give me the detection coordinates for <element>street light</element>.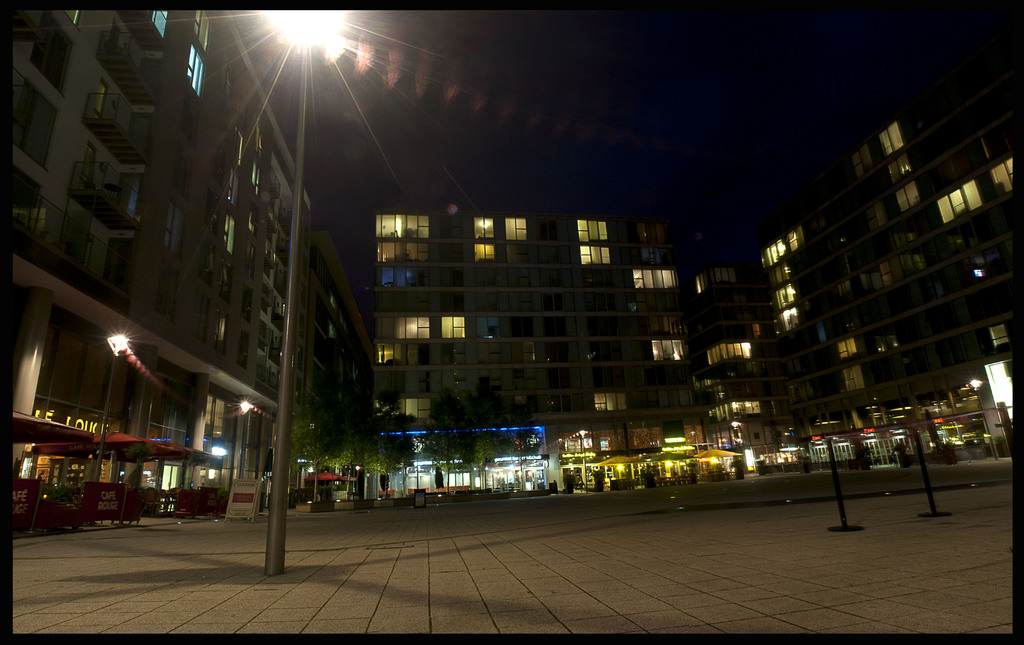
bbox(346, 460, 364, 499).
